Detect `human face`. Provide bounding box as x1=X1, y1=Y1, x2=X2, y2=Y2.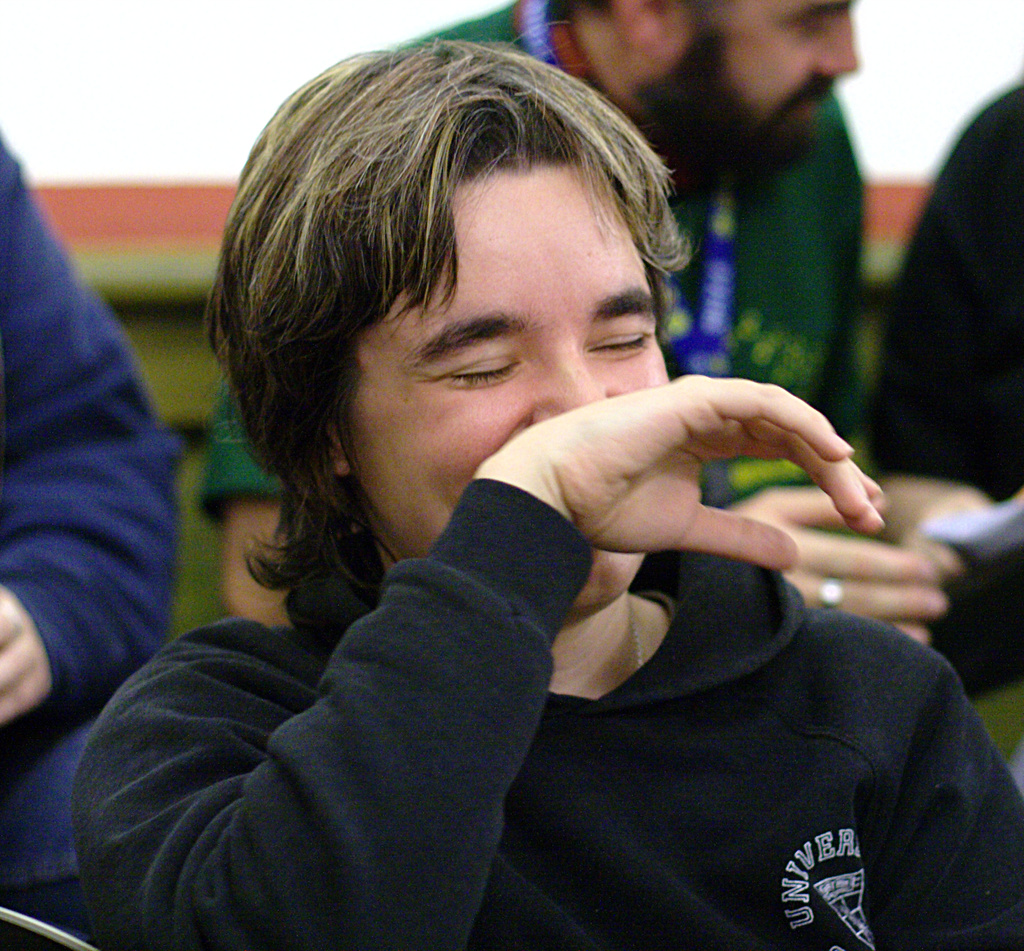
x1=650, y1=0, x2=859, y2=165.
